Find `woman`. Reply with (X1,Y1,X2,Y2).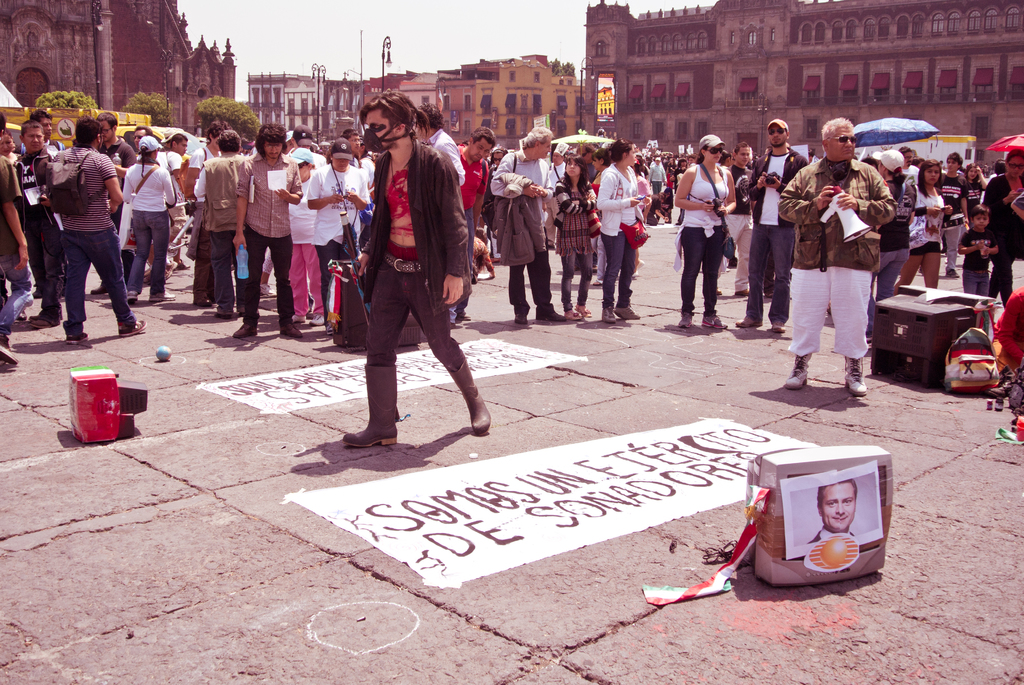
(982,143,1023,307).
